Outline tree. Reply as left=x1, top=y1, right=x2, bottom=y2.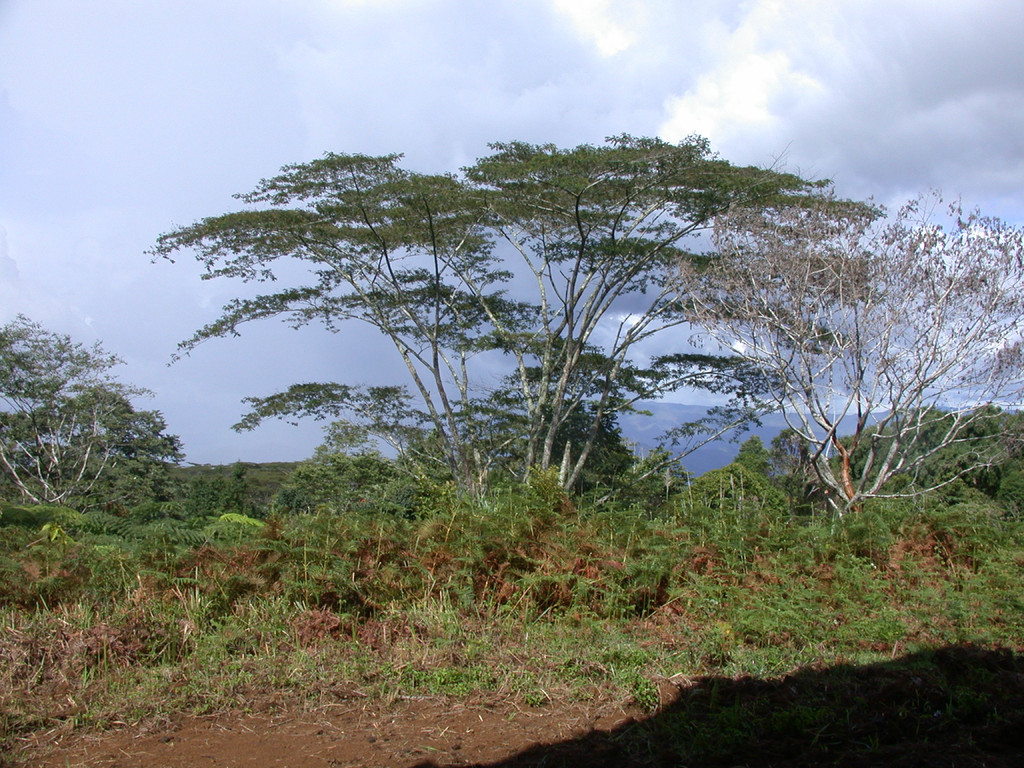
left=0, top=306, right=169, bottom=522.
